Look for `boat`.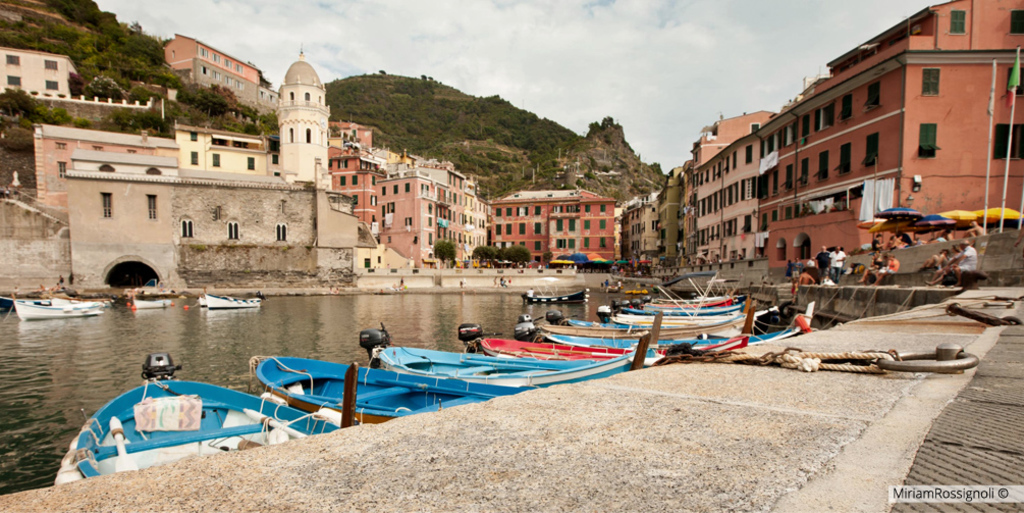
Found: [207,293,259,308].
